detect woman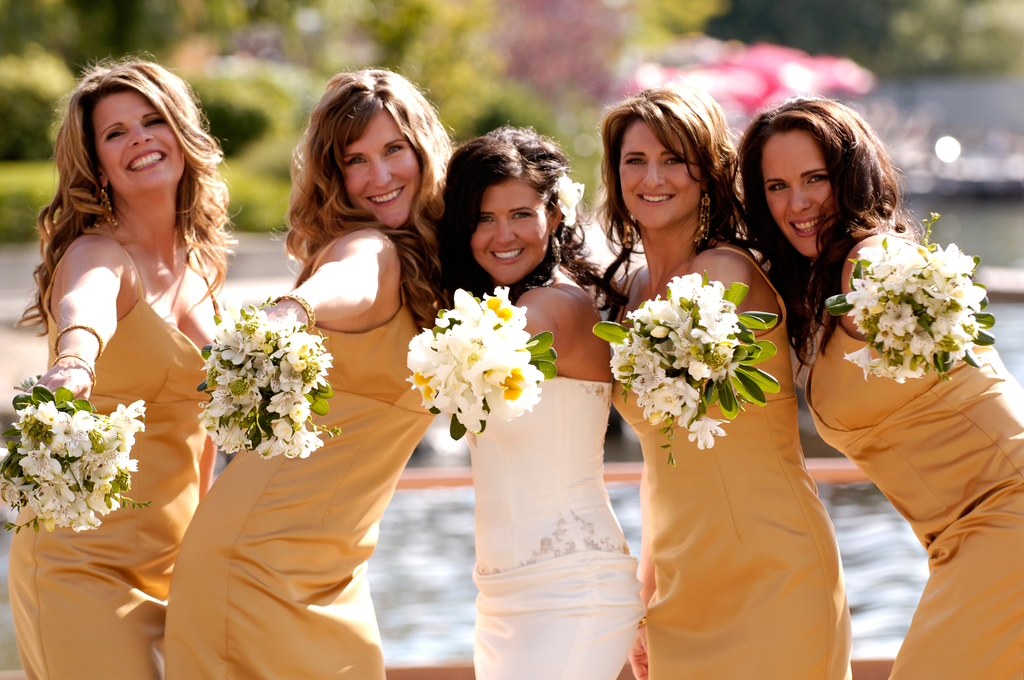
{"x1": 157, "y1": 65, "x2": 456, "y2": 679}
